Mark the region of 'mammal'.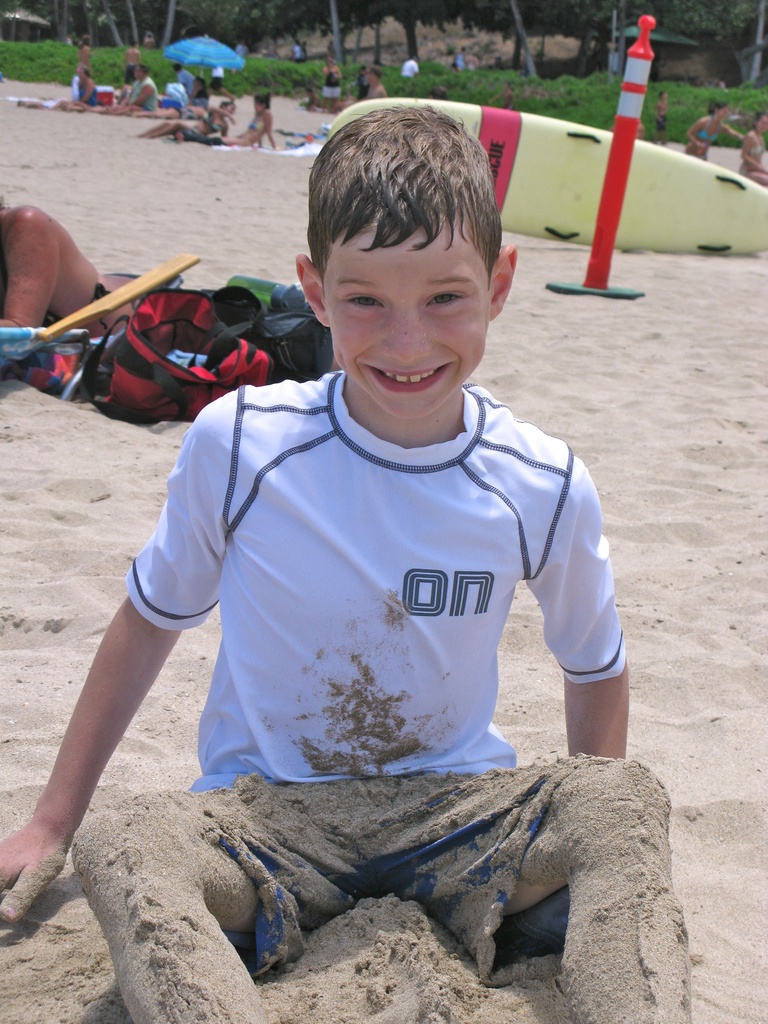
Region: (396, 58, 420, 77).
